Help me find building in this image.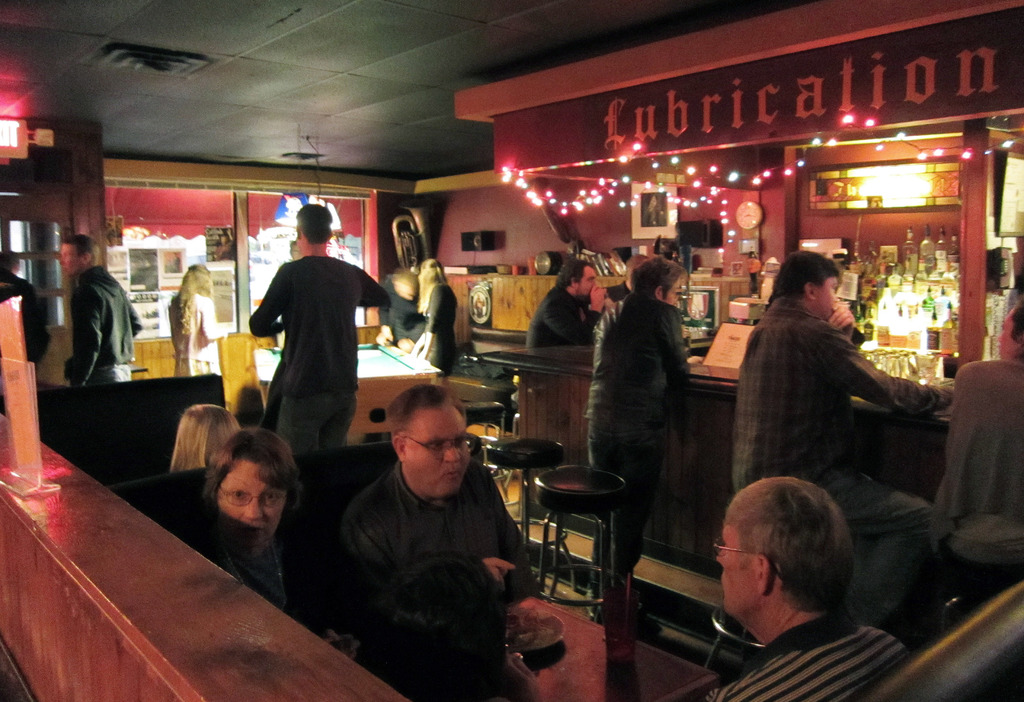
Found it: x1=0, y1=0, x2=1023, y2=701.
